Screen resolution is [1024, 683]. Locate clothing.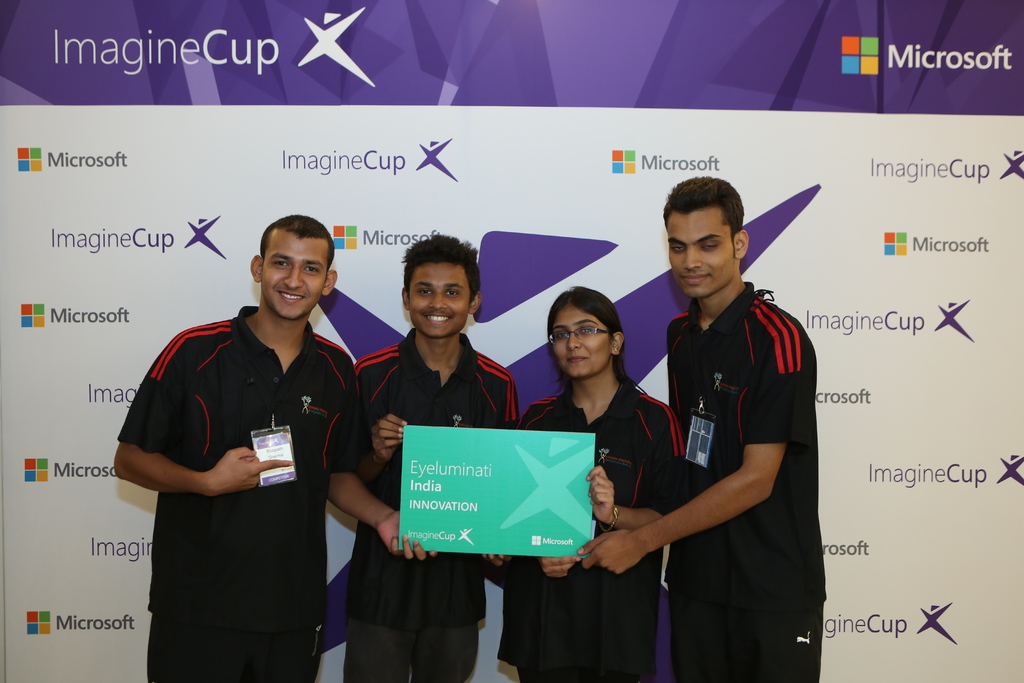
x1=499, y1=374, x2=686, y2=679.
